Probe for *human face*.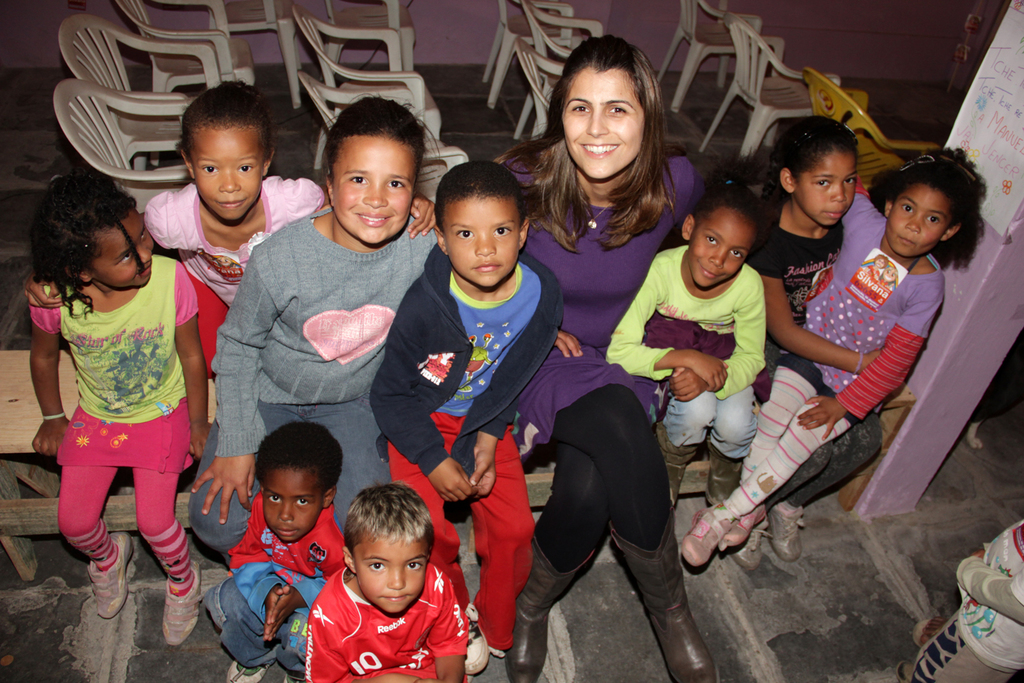
Probe result: 440,197,529,296.
